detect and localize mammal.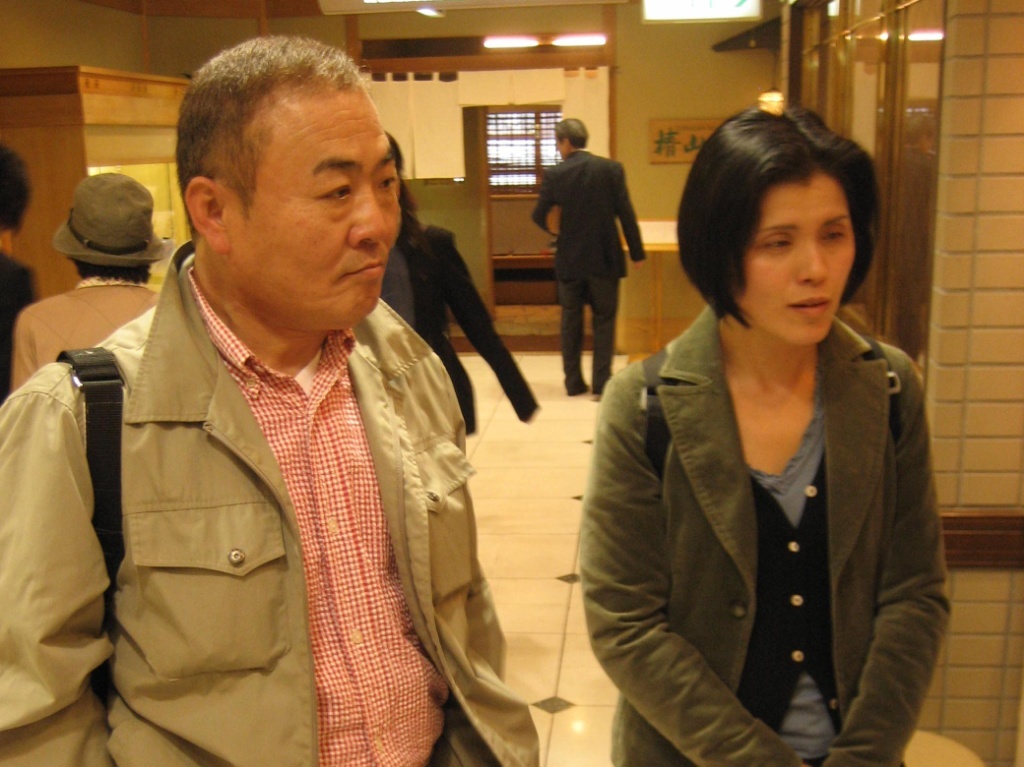
Localized at Rect(0, 141, 43, 410).
